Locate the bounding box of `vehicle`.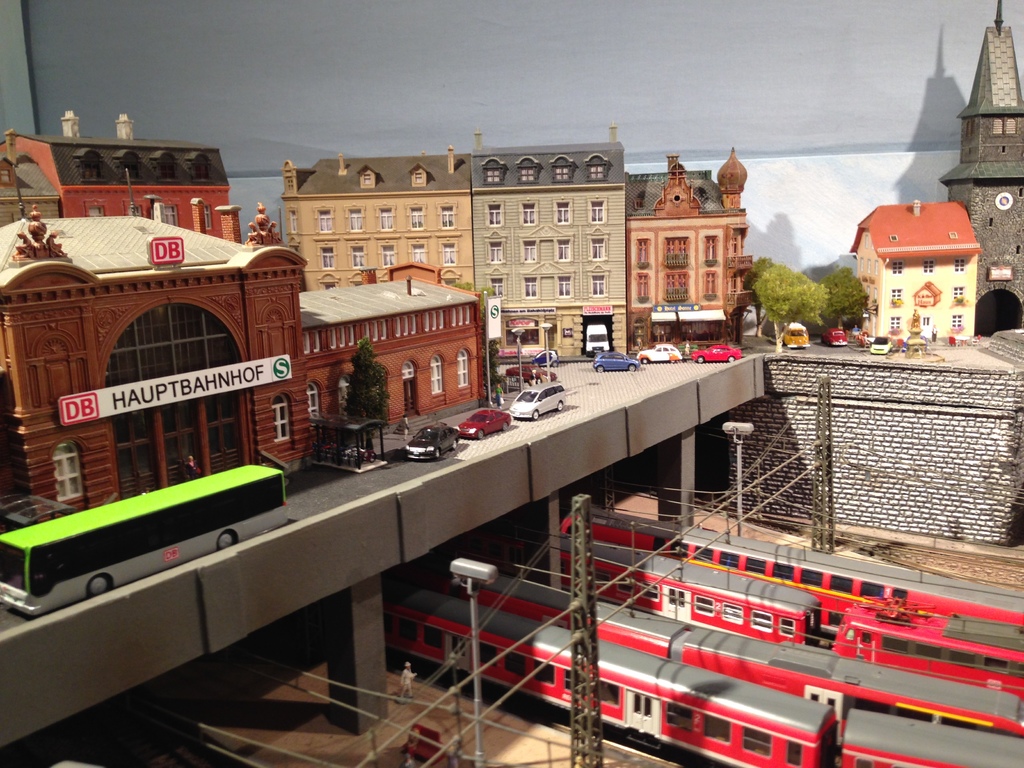
Bounding box: {"x1": 509, "y1": 382, "x2": 565, "y2": 422}.
